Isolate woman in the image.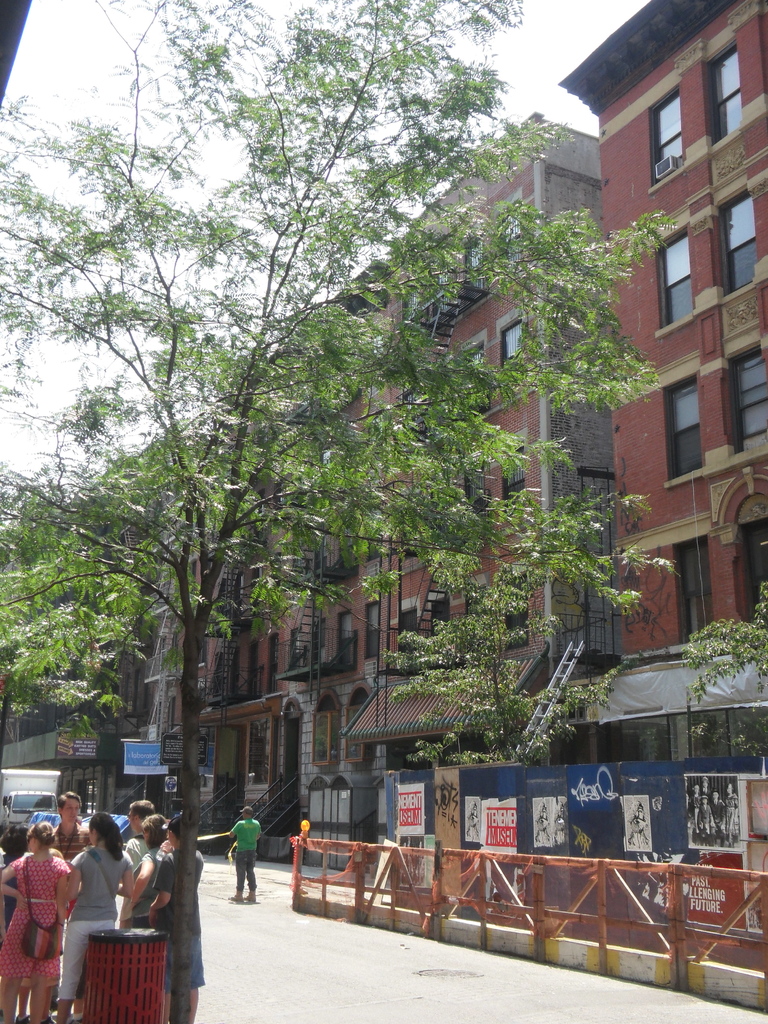
Isolated region: [12,817,69,980].
